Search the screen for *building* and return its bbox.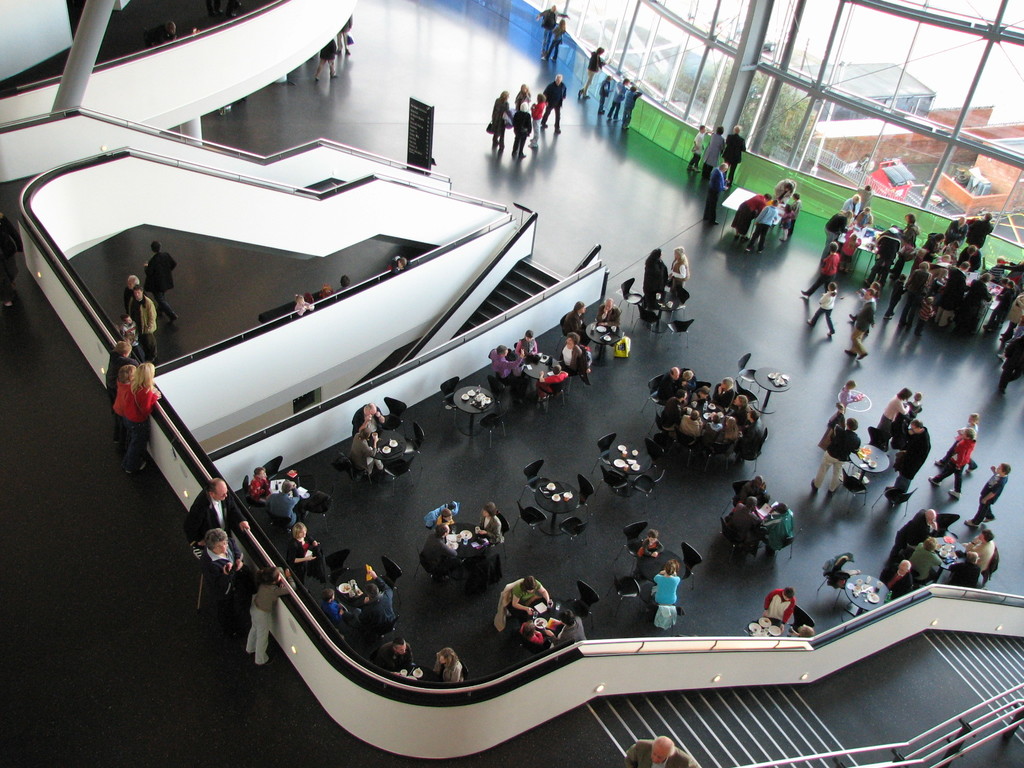
Found: locate(0, 0, 1023, 767).
